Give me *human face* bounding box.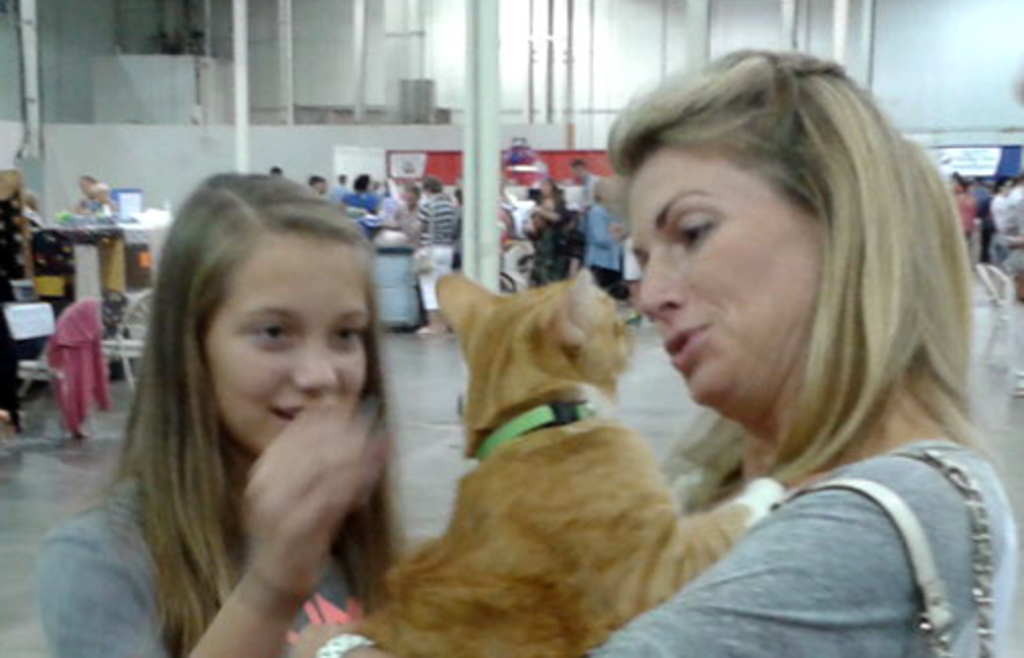
[left=1004, top=181, right=1012, bottom=197].
